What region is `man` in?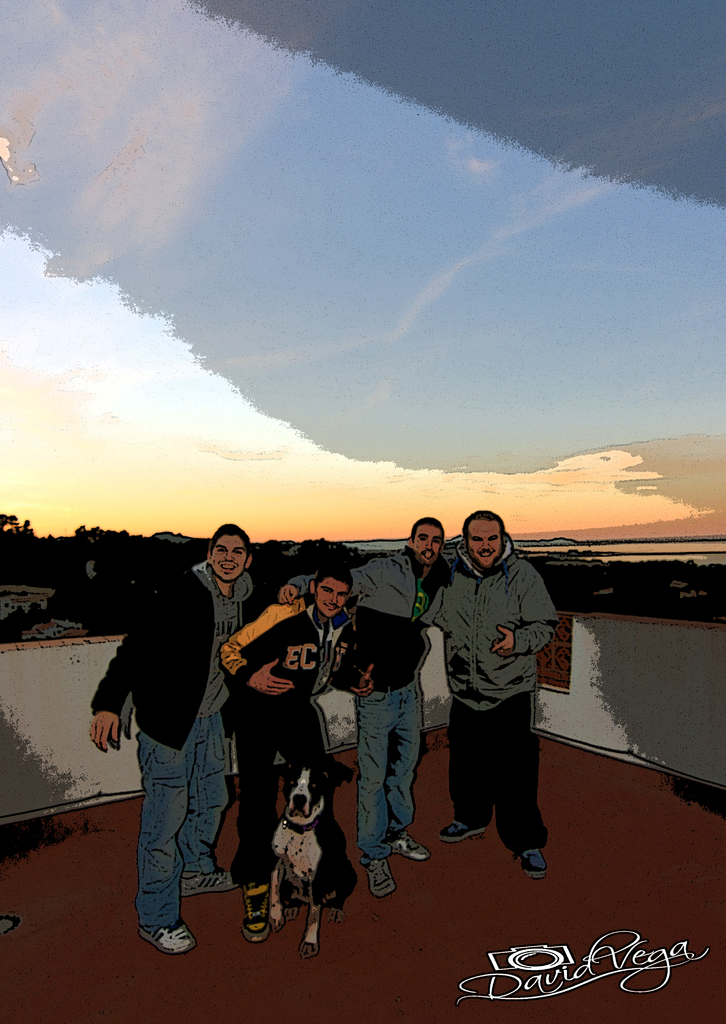
89, 520, 254, 956.
